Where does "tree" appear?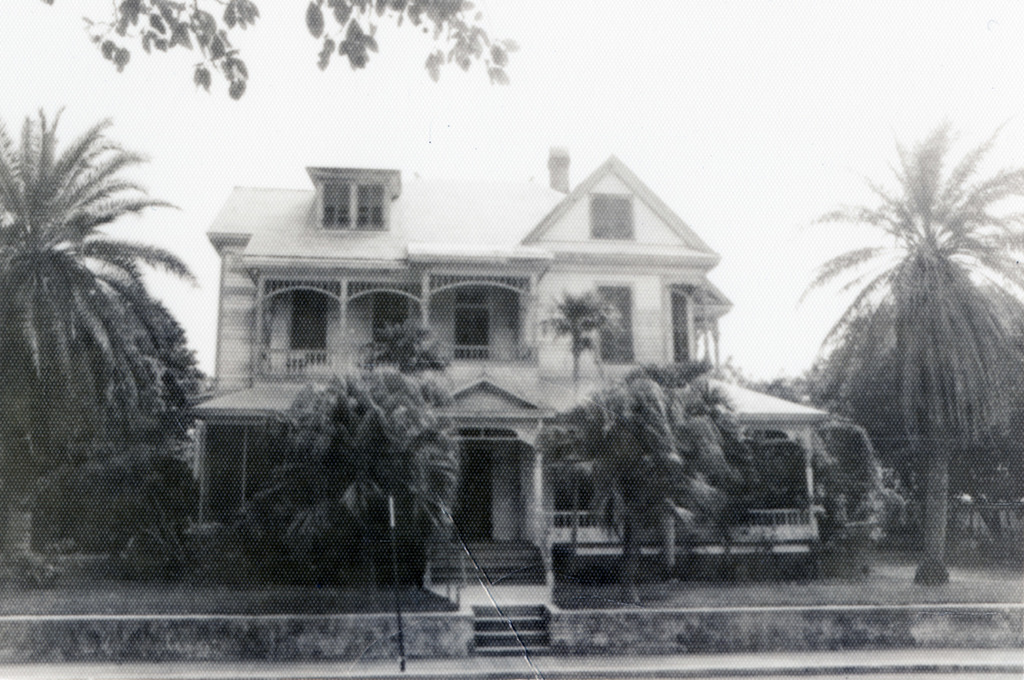
Appears at {"left": 10, "top": 90, "right": 210, "bottom": 574}.
